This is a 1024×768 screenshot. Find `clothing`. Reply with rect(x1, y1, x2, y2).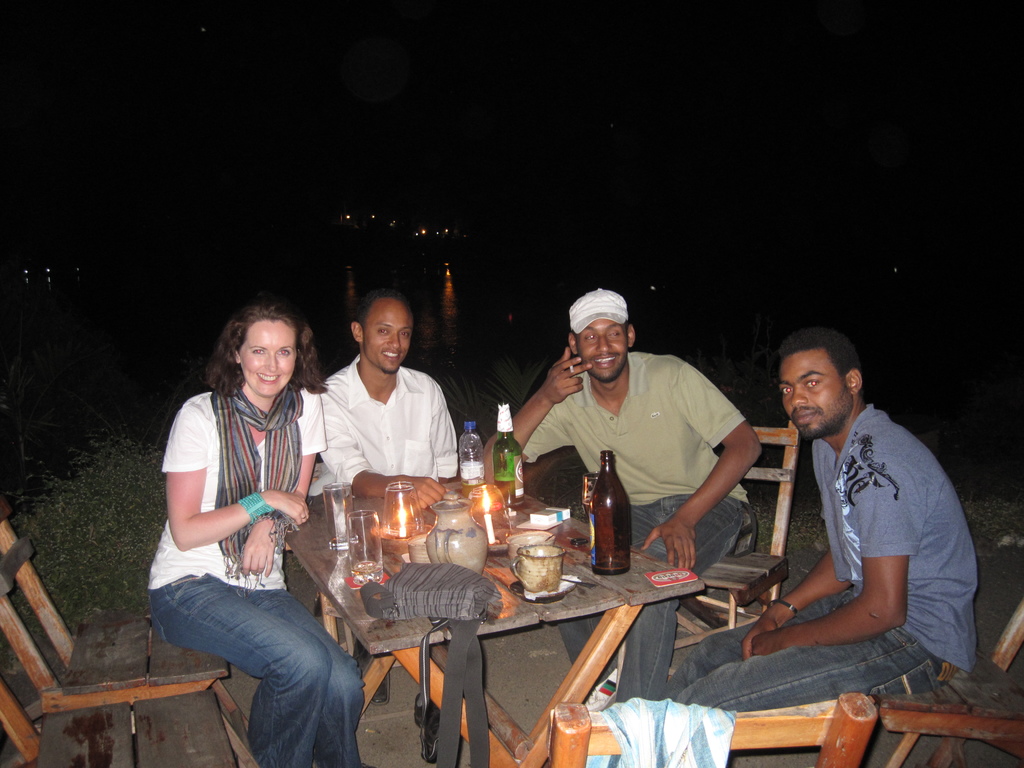
rect(152, 384, 369, 767).
